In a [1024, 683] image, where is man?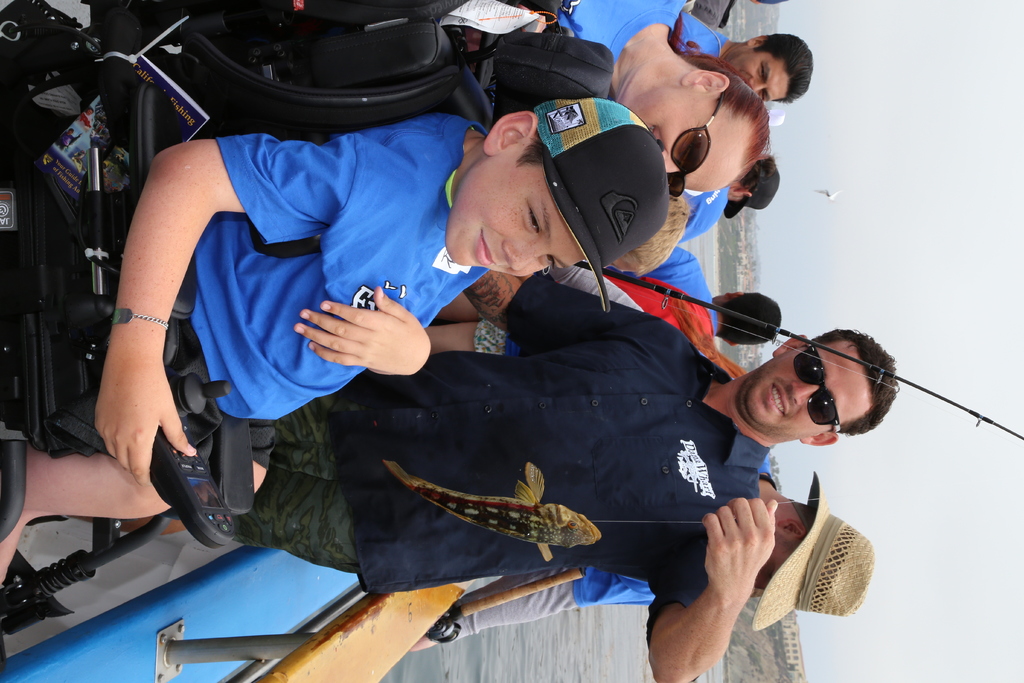
675, 13, 808, 104.
